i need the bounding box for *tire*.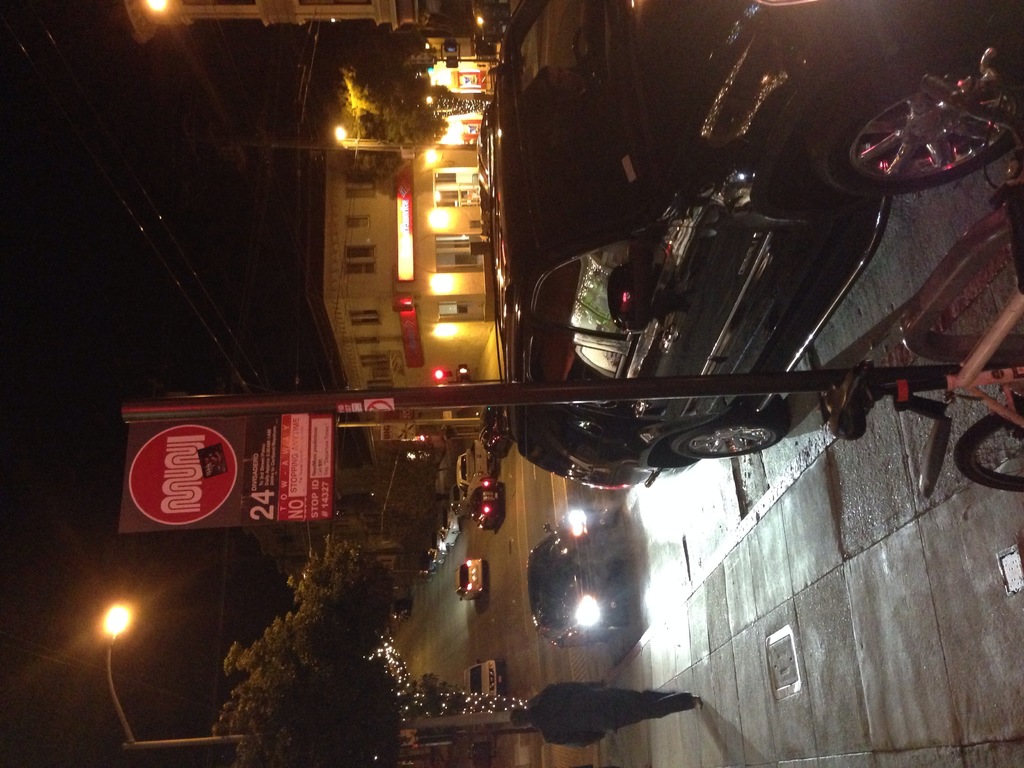
Here it is: <region>607, 611, 632, 627</region>.
